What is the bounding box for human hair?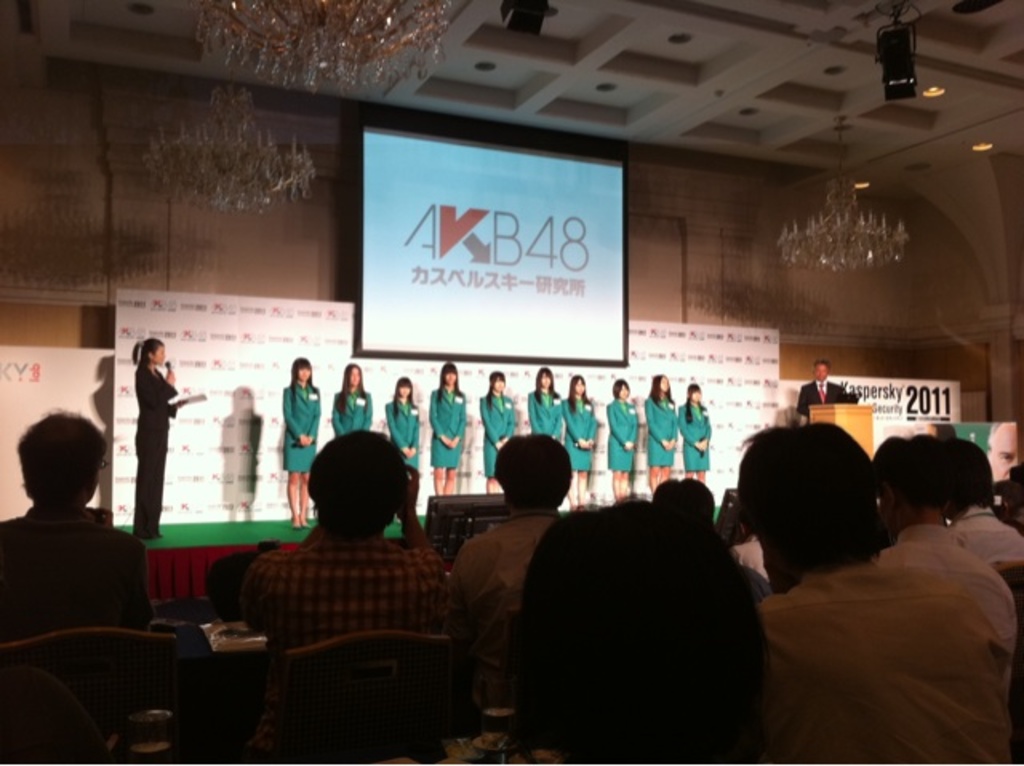
Rect(950, 438, 992, 515).
